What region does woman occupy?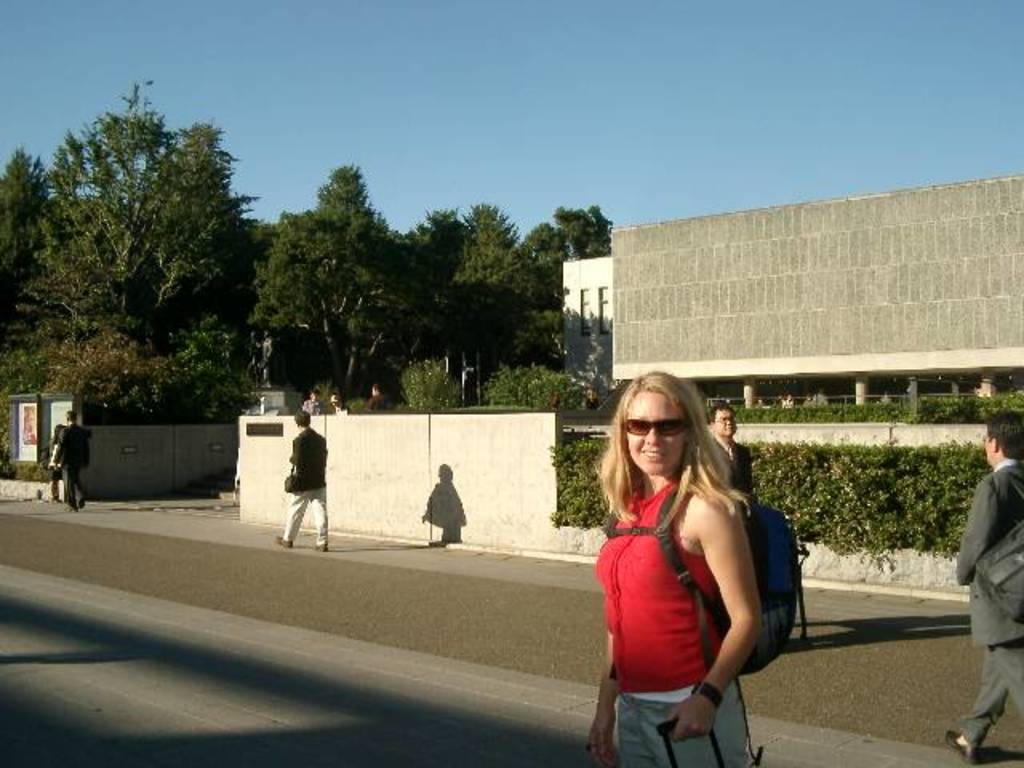
x1=586 y1=360 x2=787 y2=767.
